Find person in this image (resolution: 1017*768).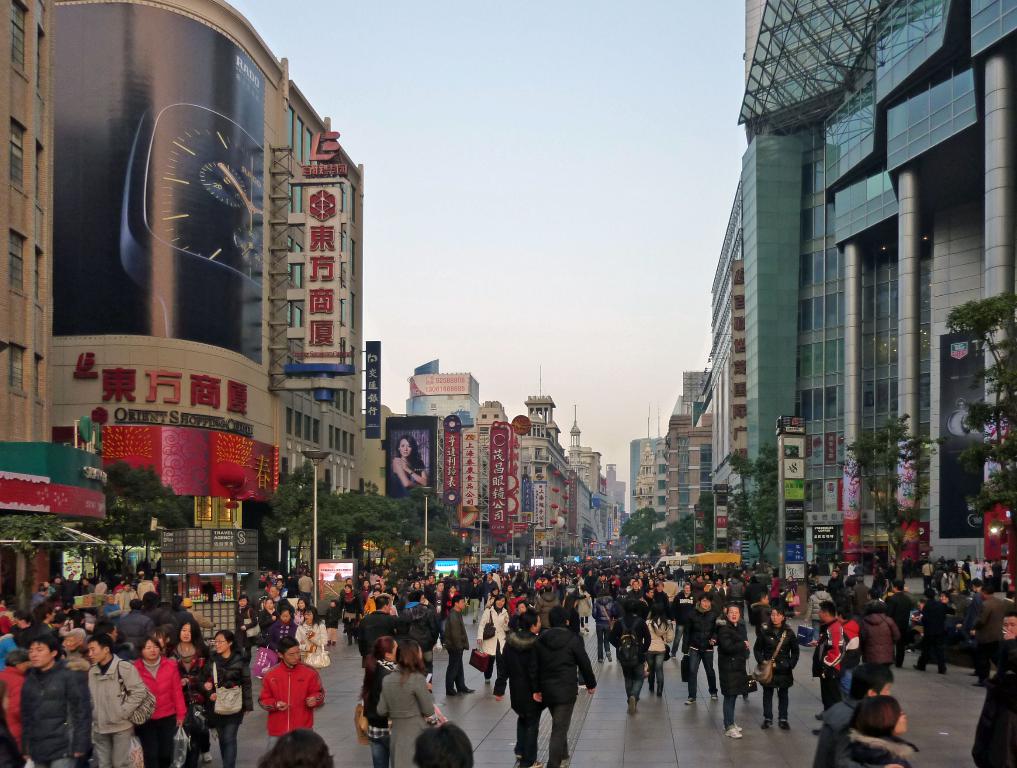
left=353, top=635, right=400, bottom=767.
